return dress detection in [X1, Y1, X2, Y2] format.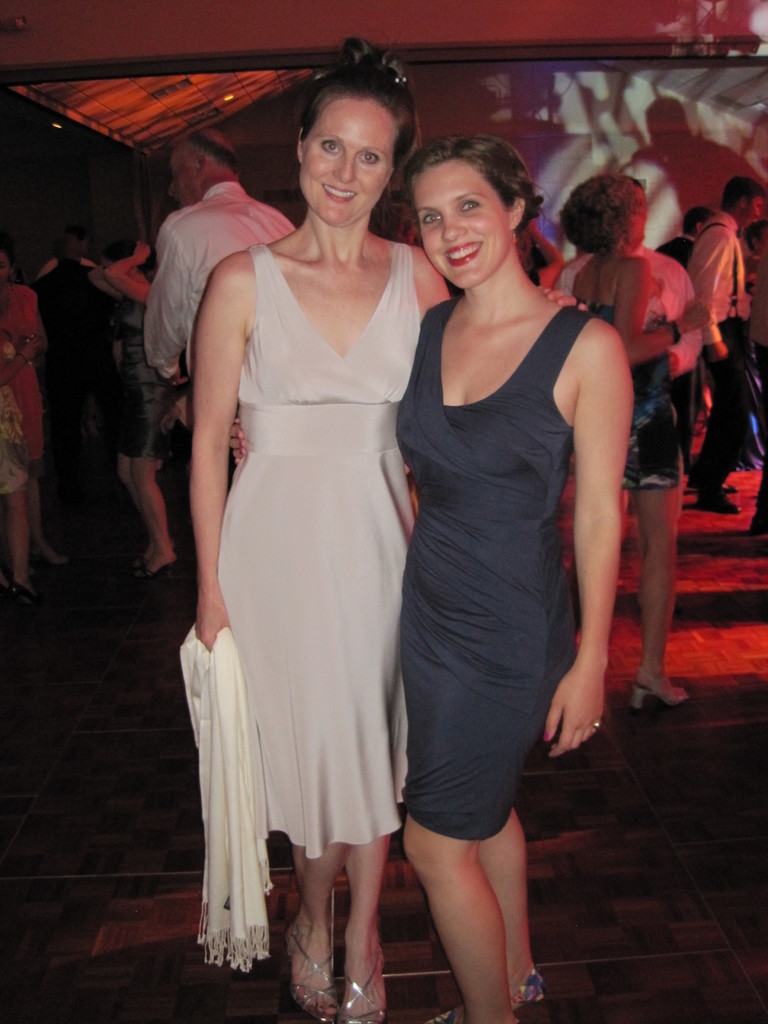
[589, 301, 681, 483].
